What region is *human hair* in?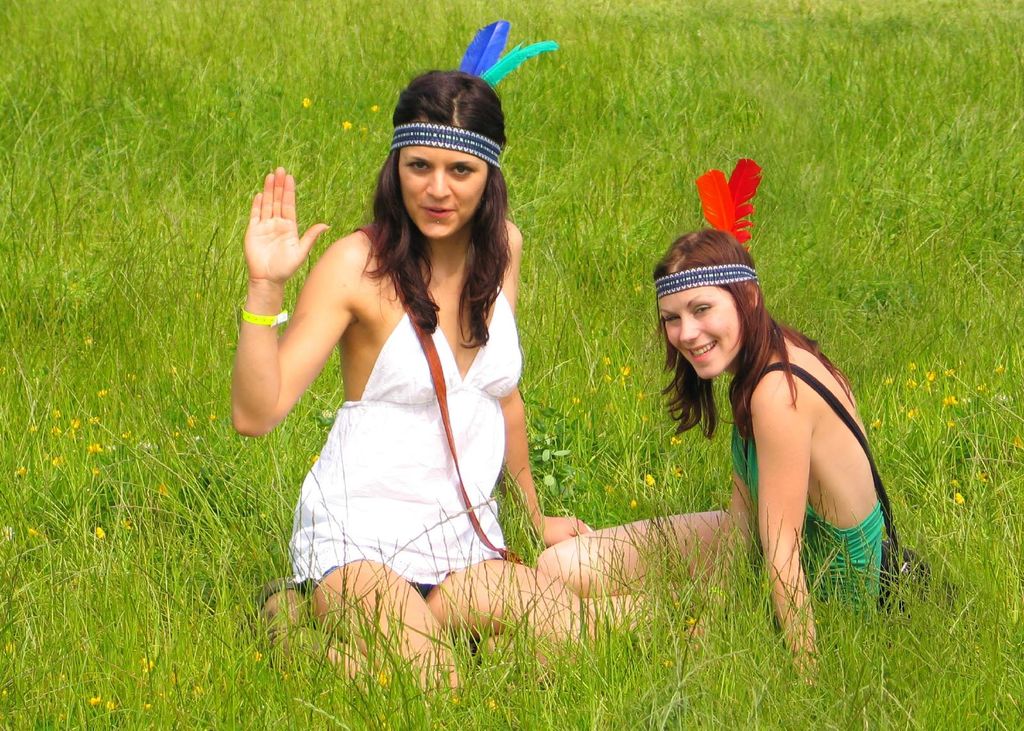
[359, 102, 520, 339].
